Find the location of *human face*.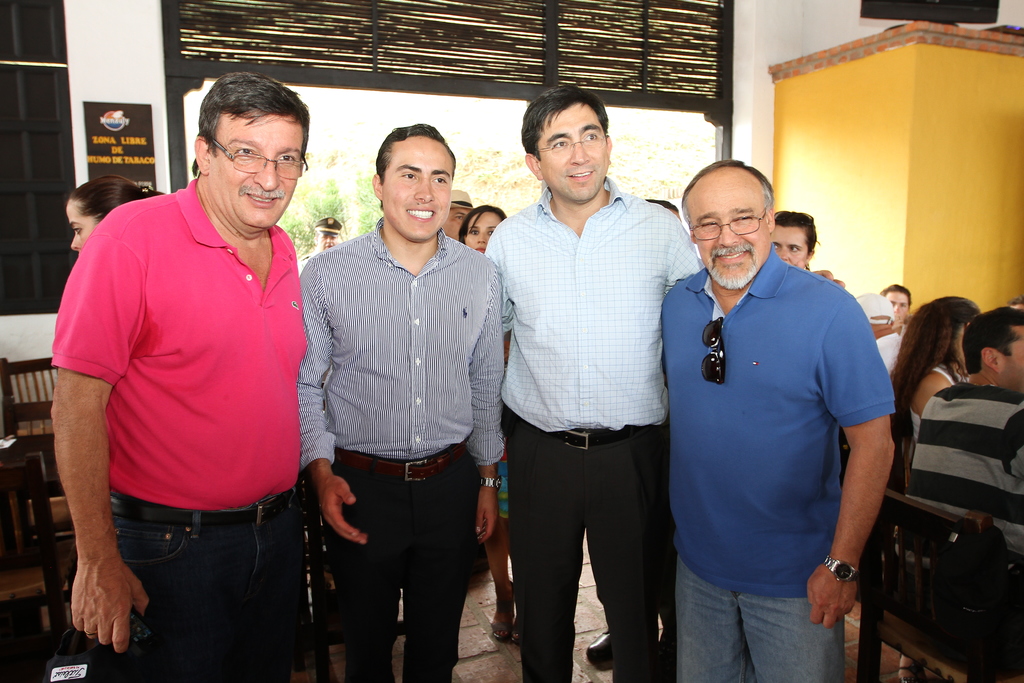
Location: locate(319, 231, 339, 248).
